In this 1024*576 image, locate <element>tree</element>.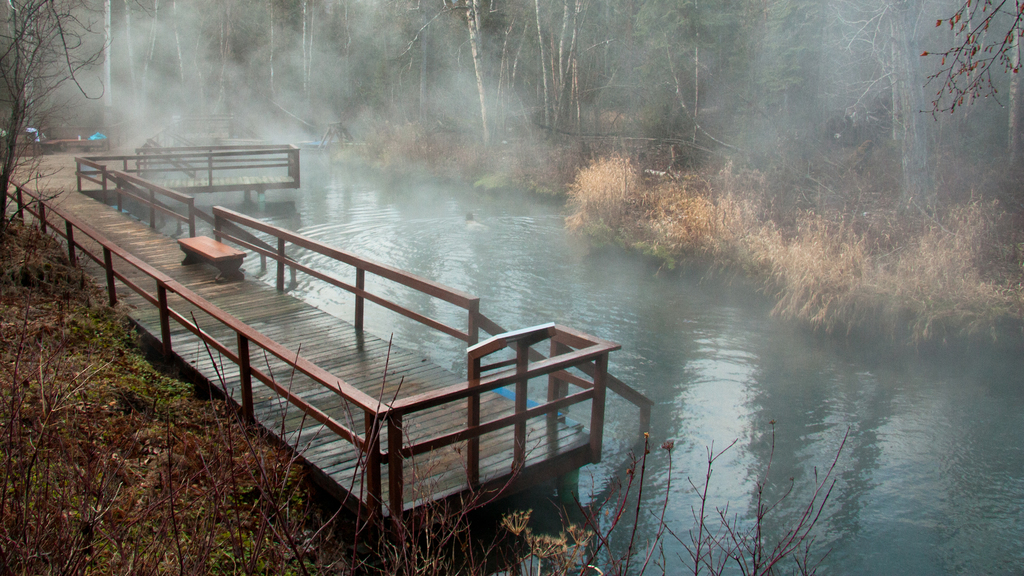
Bounding box: (left=0, top=0, right=164, bottom=227).
